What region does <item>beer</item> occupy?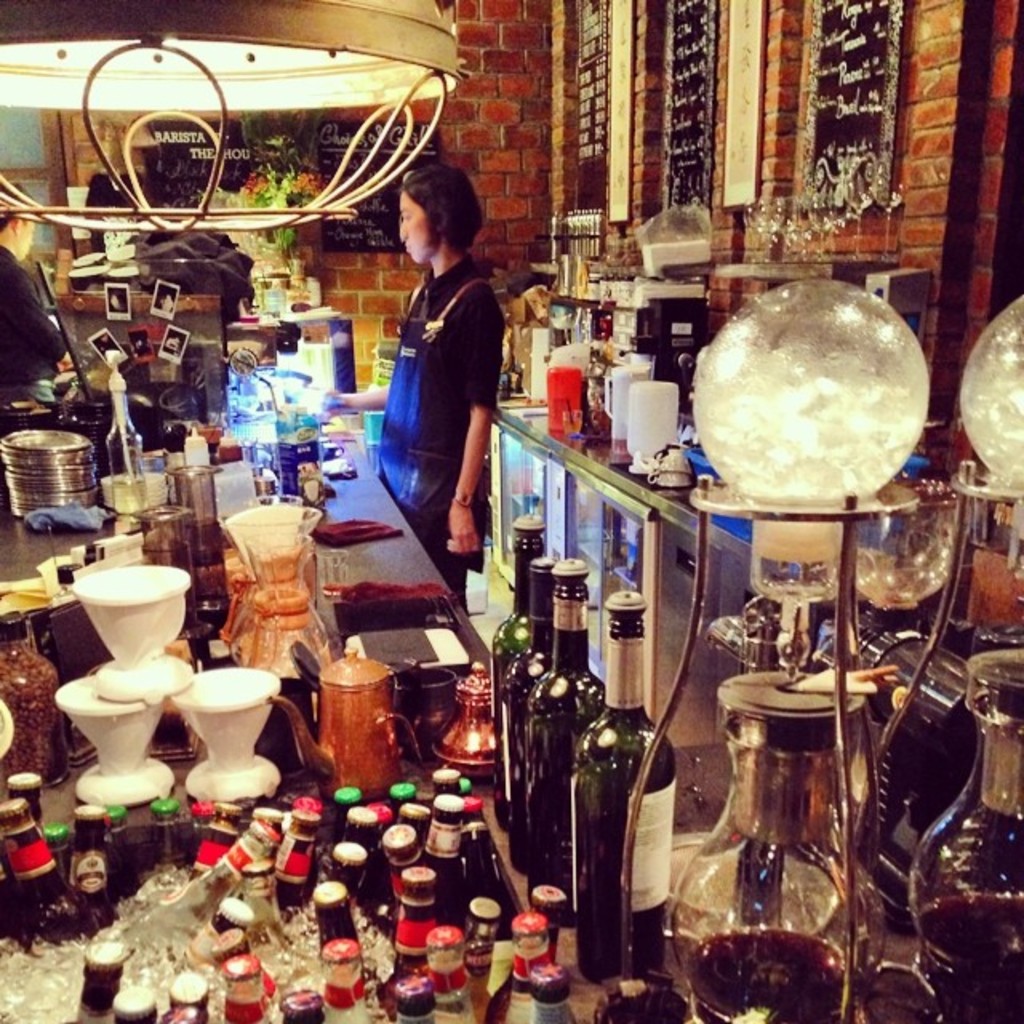
l=562, t=589, r=701, b=994.
